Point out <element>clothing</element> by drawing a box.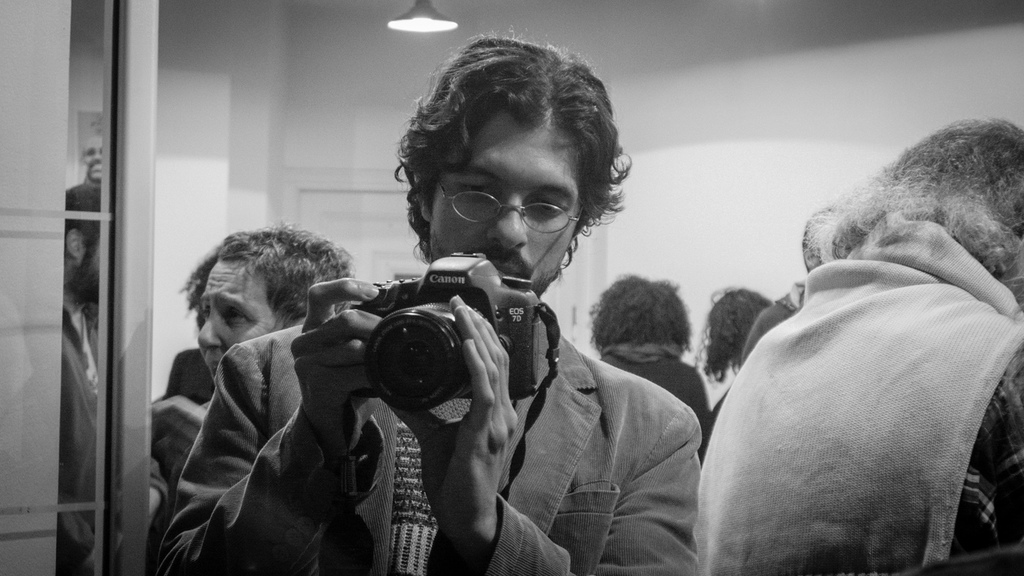
[50,306,97,568].
